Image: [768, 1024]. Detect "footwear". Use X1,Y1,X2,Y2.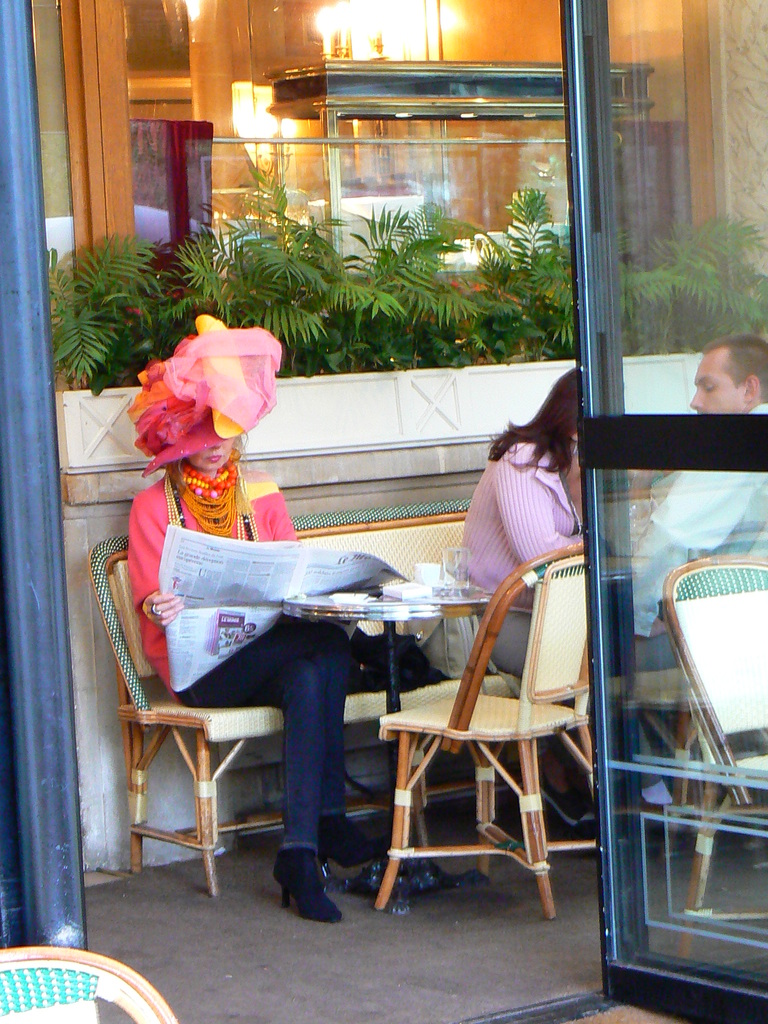
274,850,368,932.
